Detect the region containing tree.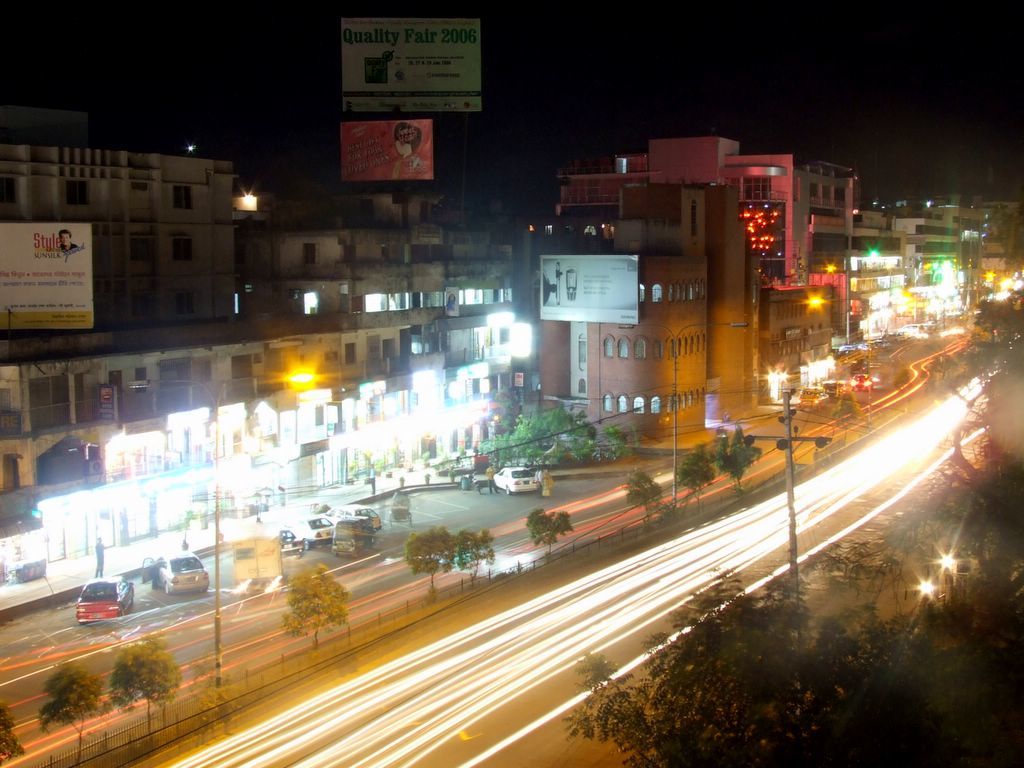
(x1=563, y1=563, x2=1015, y2=767).
